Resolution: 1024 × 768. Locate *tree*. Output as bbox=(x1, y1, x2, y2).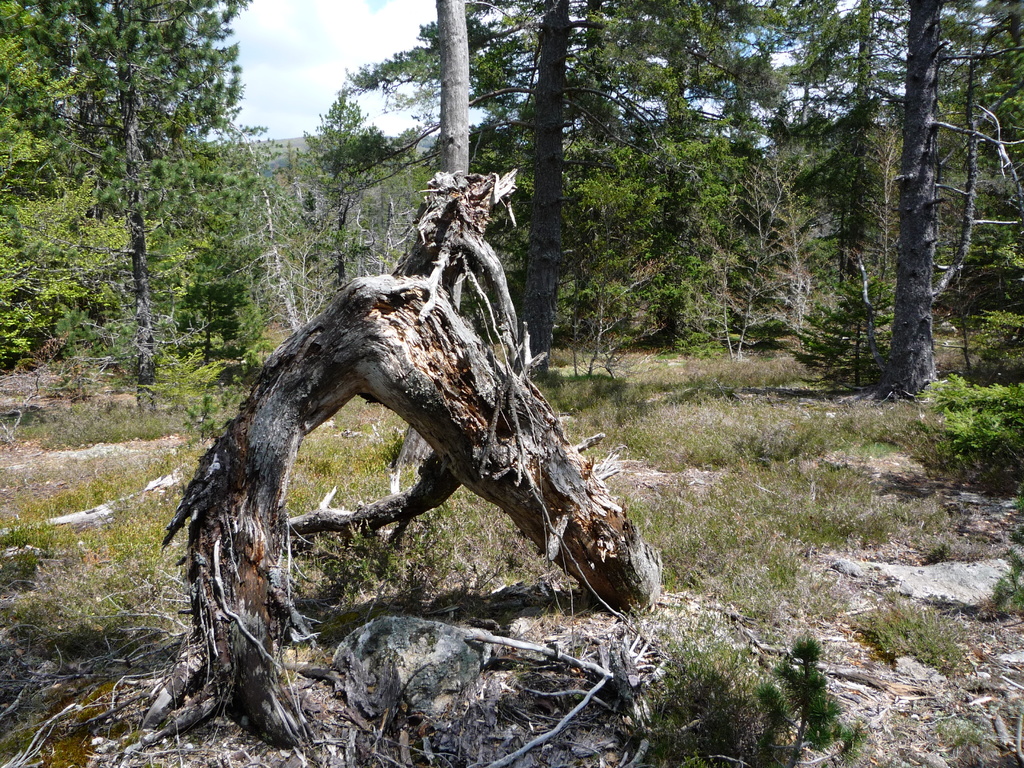
bbox=(621, 0, 788, 341).
